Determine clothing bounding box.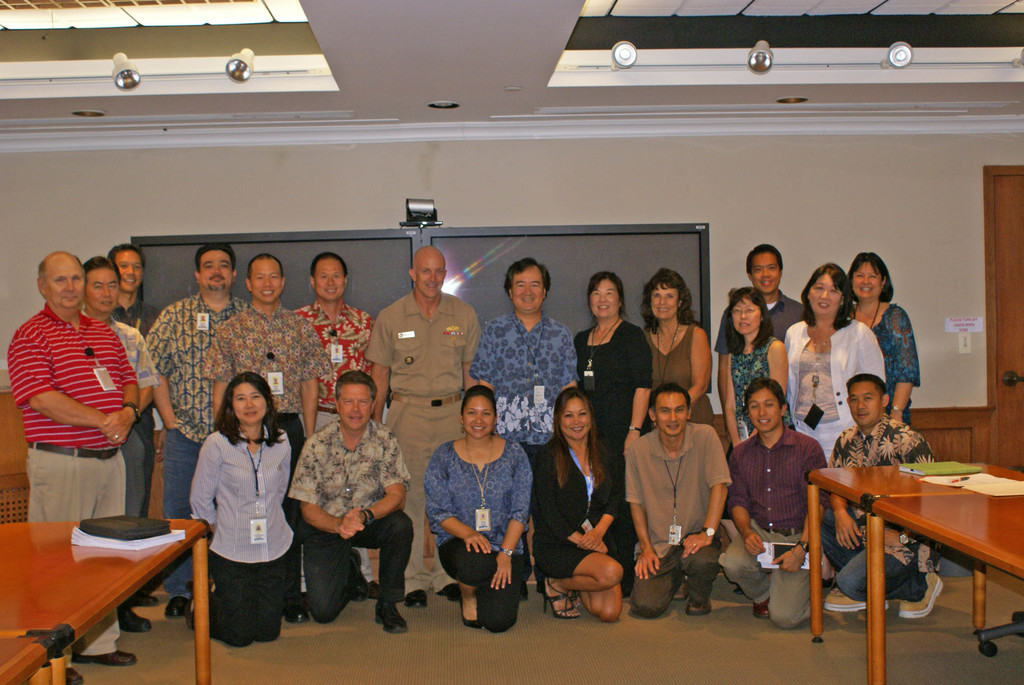
Determined: 118/304/149/326.
